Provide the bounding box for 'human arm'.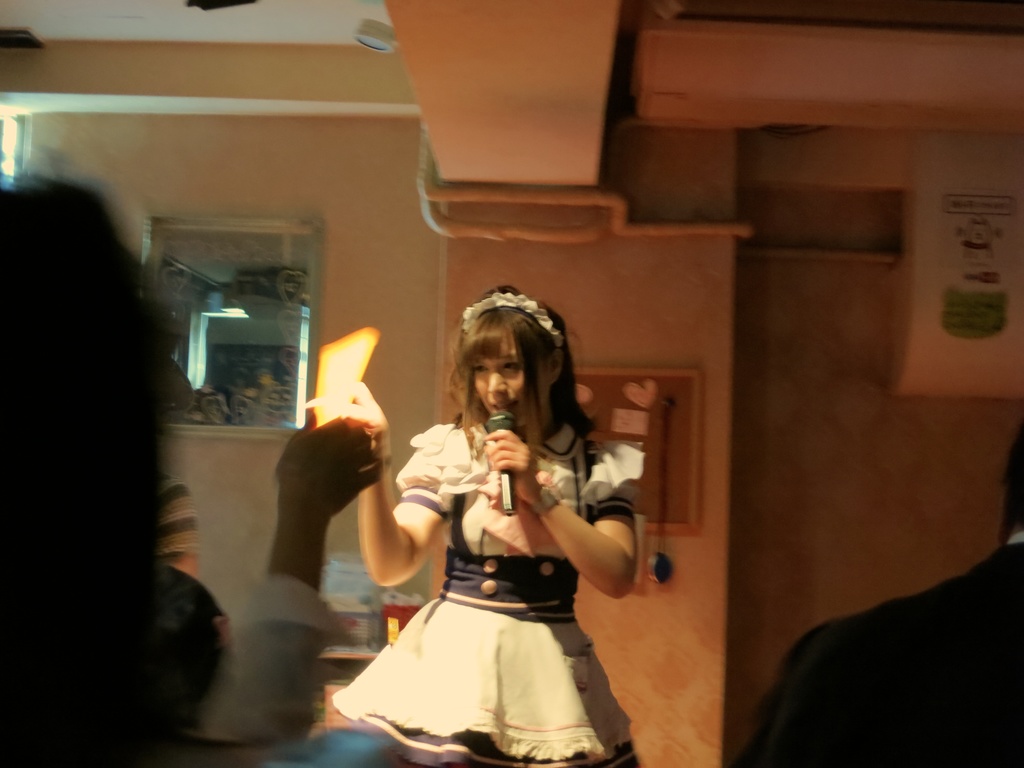
312/381/457/590.
